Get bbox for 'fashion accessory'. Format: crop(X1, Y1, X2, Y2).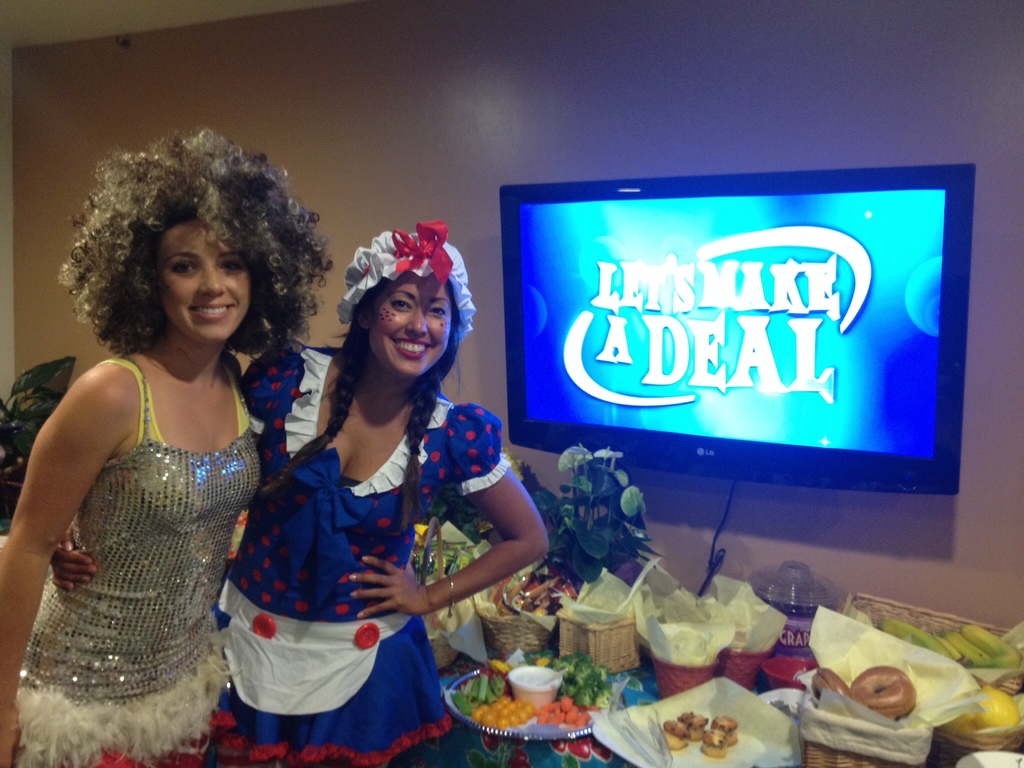
crop(448, 573, 456, 618).
